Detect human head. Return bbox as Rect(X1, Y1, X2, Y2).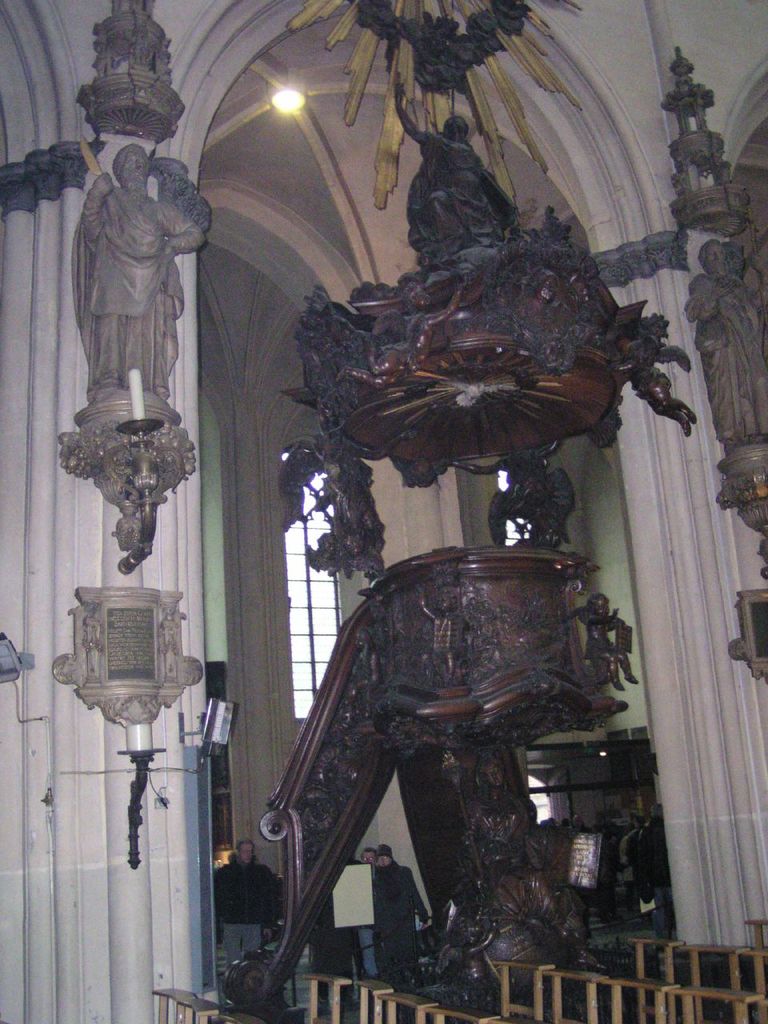
Rect(106, 144, 152, 193).
